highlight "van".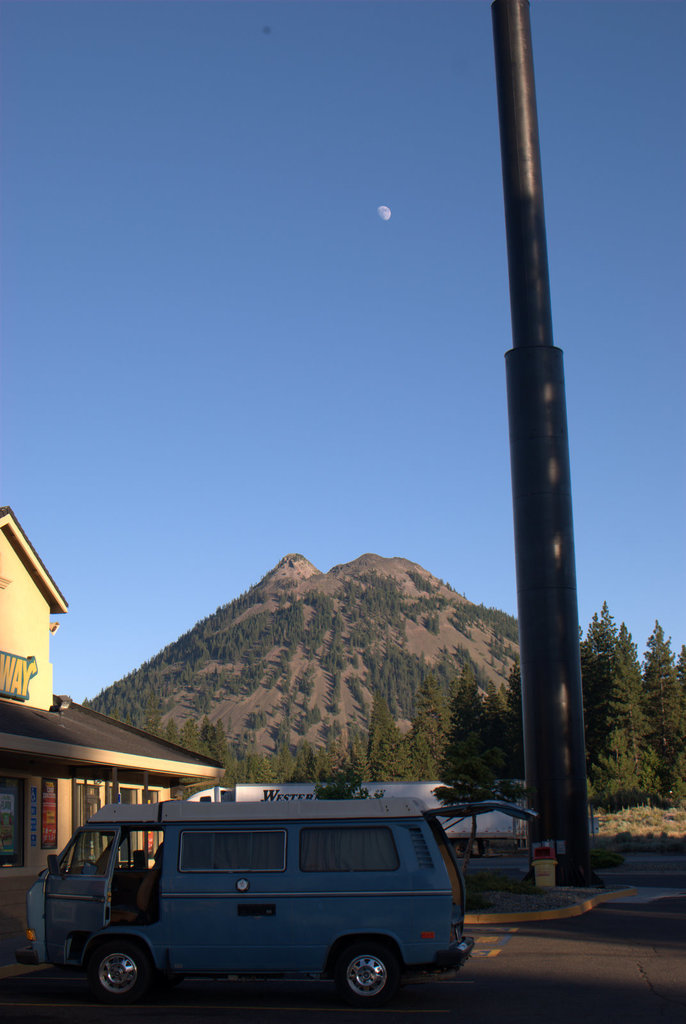
Highlighted region: (x1=13, y1=797, x2=543, y2=1012).
